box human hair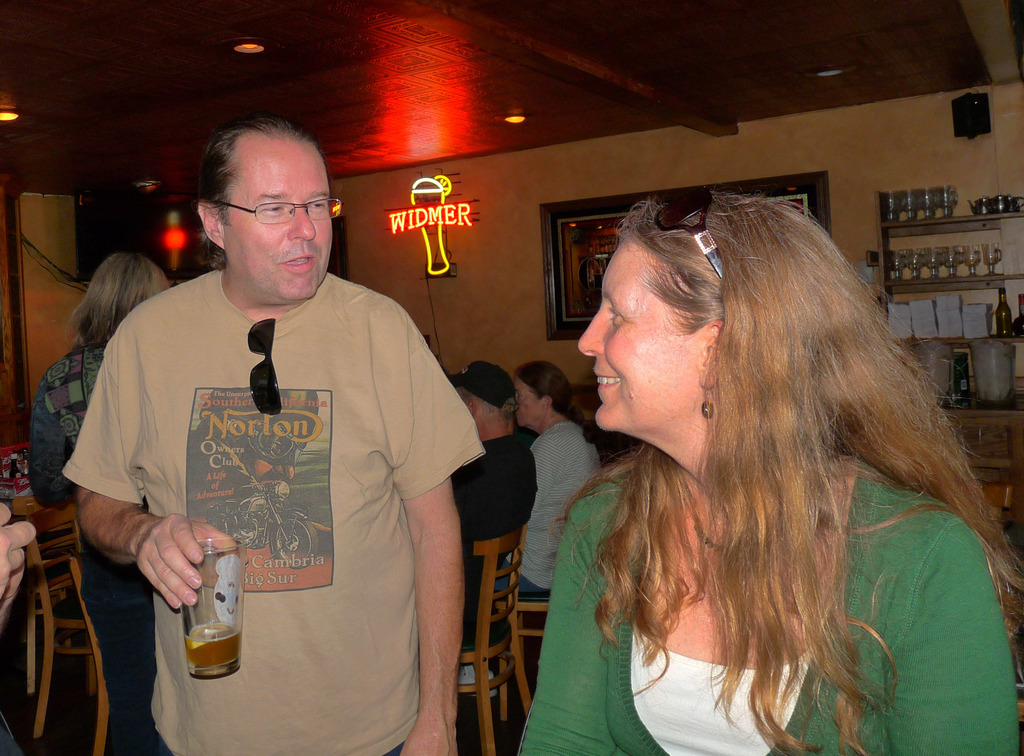
194/117/324/278
